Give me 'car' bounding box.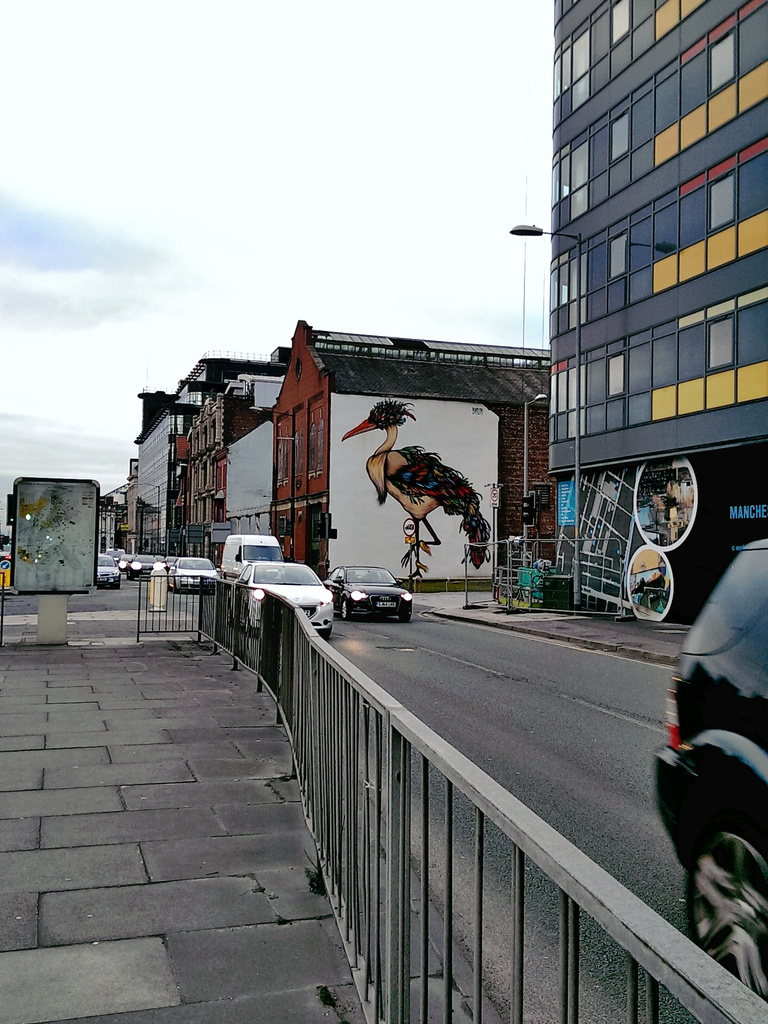
[x1=653, y1=540, x2=767, y2=1002].
